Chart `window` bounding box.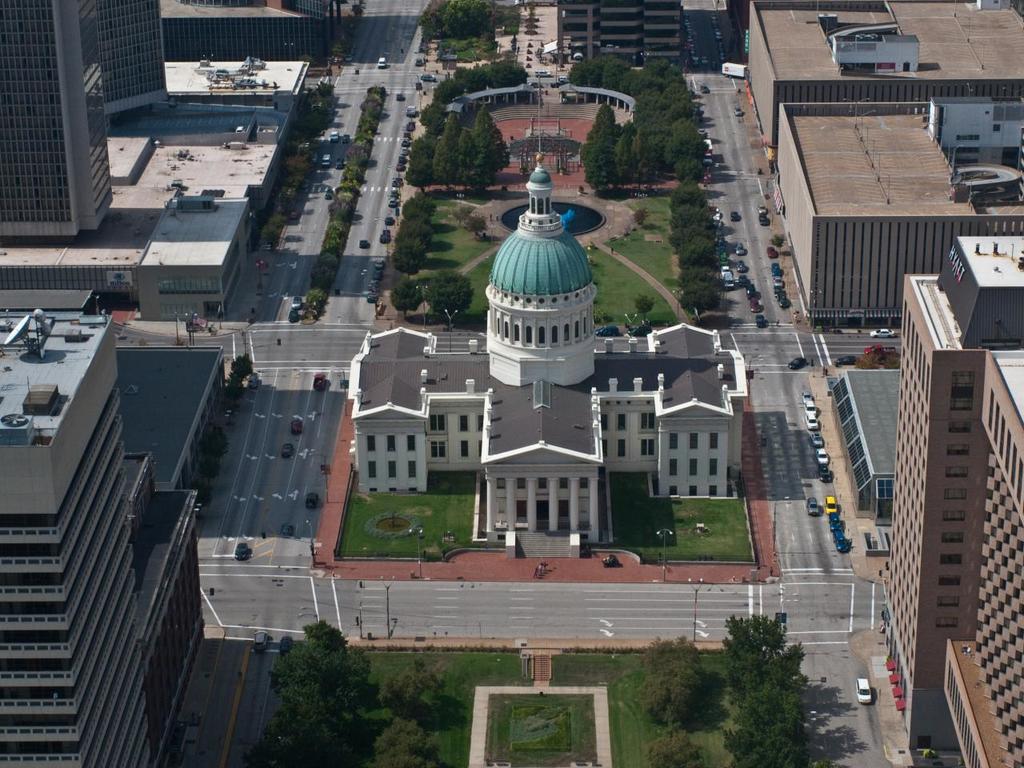
Charted: Rect(709, 430, 721, 448).
